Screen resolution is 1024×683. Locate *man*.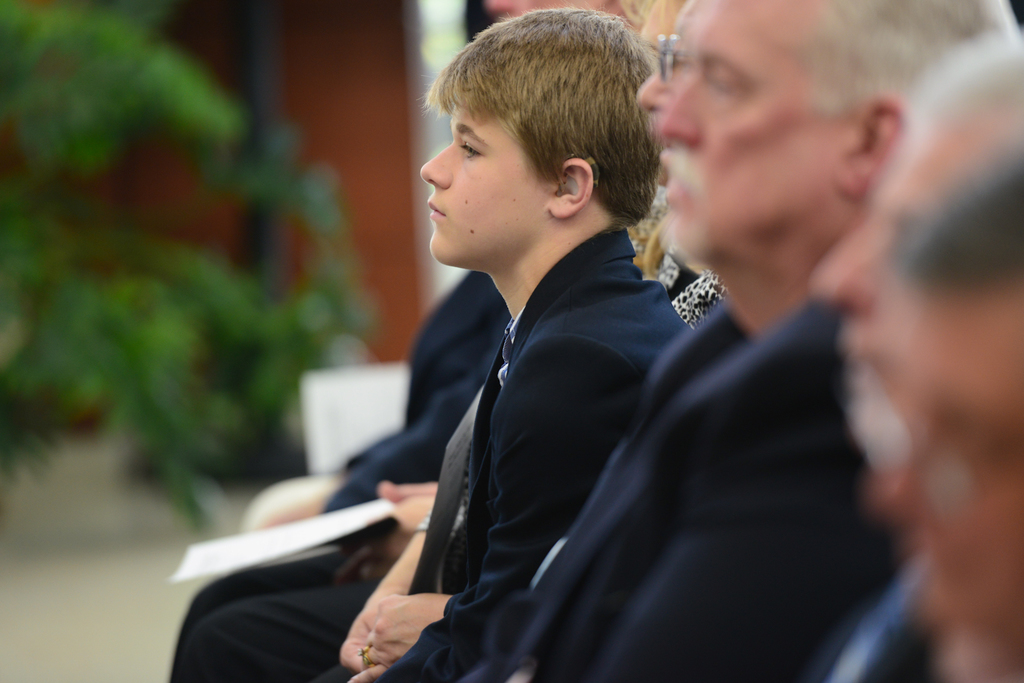
rect(256, 267, 513, 529).
